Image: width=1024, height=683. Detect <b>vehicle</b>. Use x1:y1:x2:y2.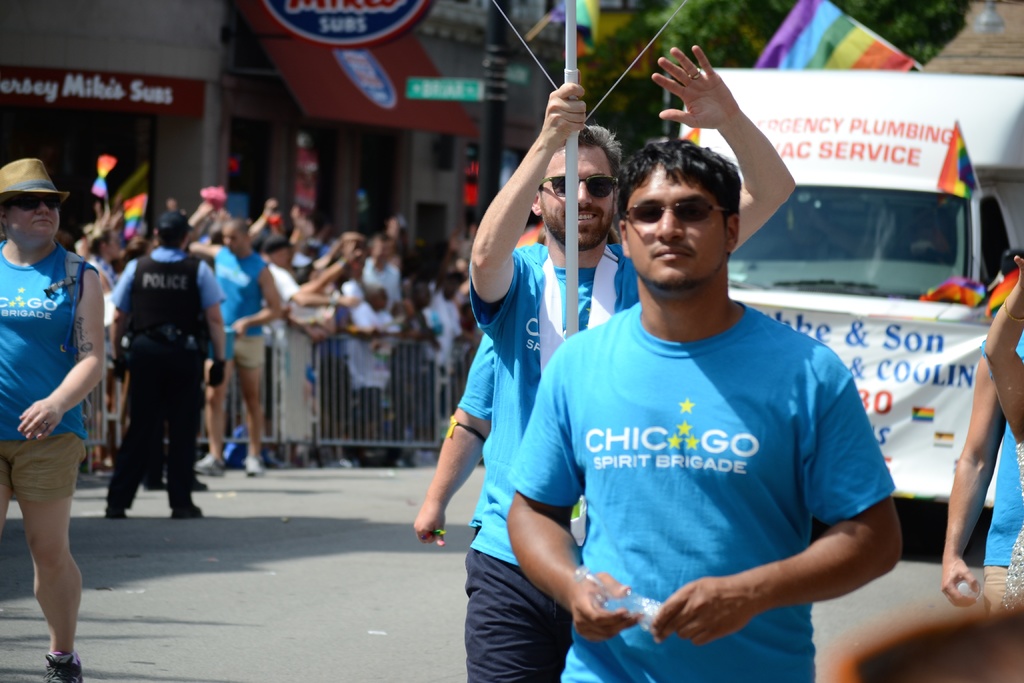
684:67:1023:568.
